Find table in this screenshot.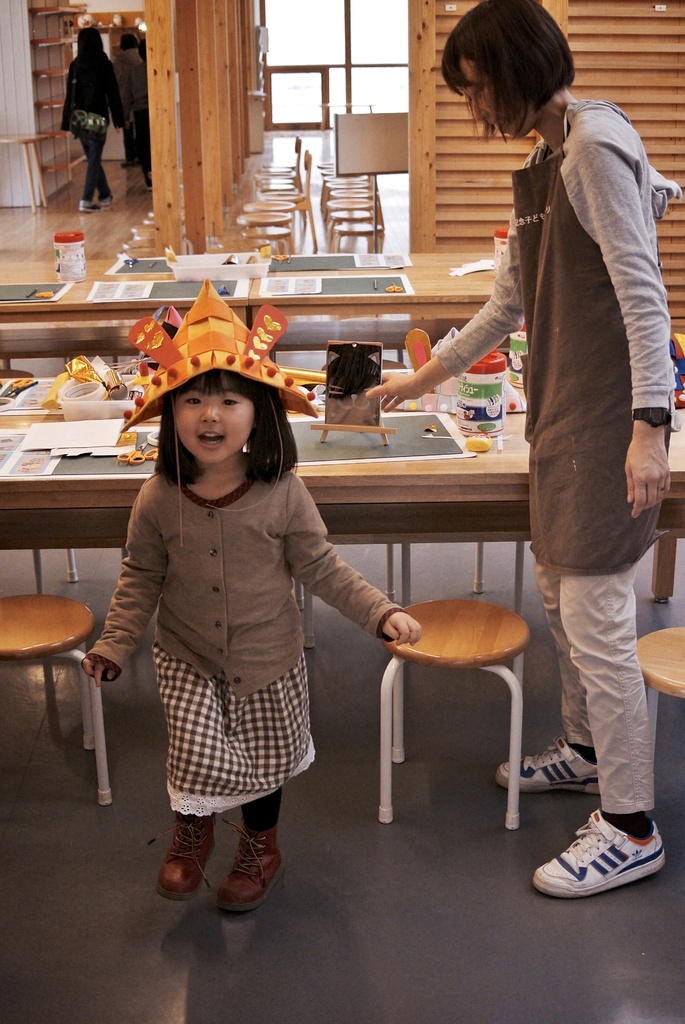
The bounding box for table is [left=0, top=348, right=684, bottom=526].
